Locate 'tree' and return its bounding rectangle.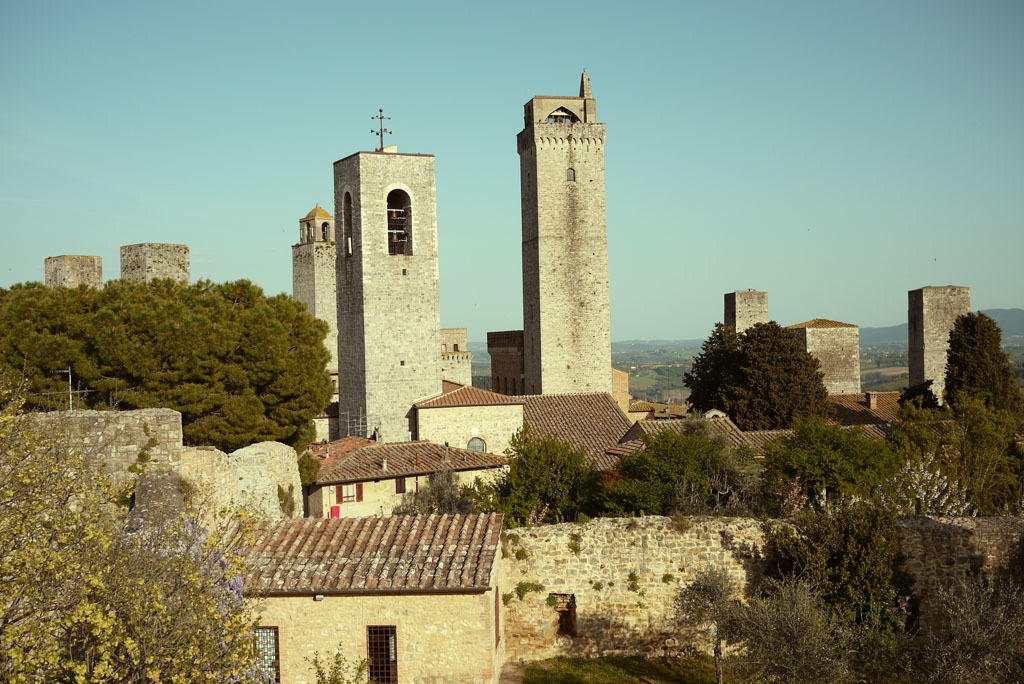
select_region(903, 527, 1023, 683).
